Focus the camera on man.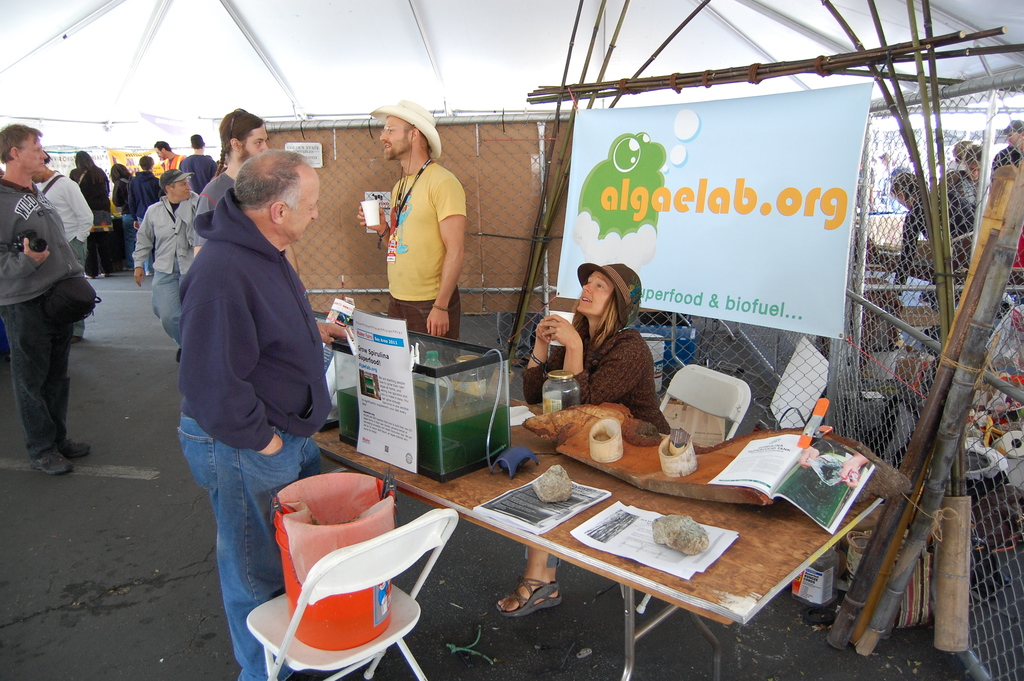
Focus region: box(0, 124, 90, 477).
